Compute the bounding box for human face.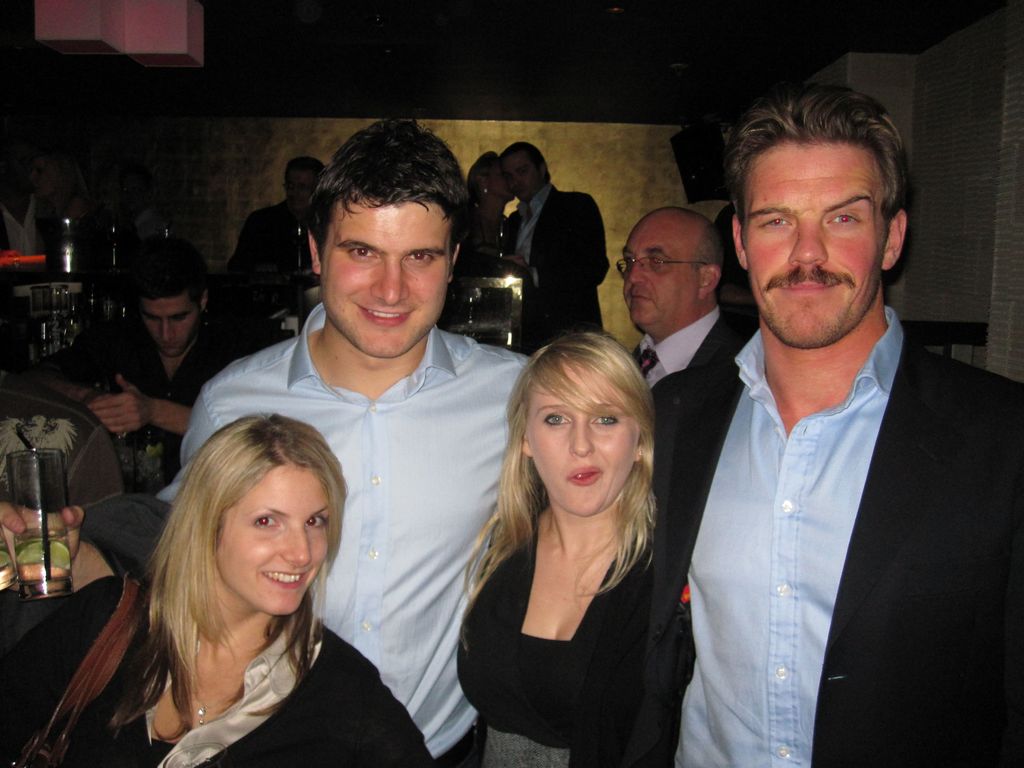
left=143, top=286, right=202, bottom=364.
